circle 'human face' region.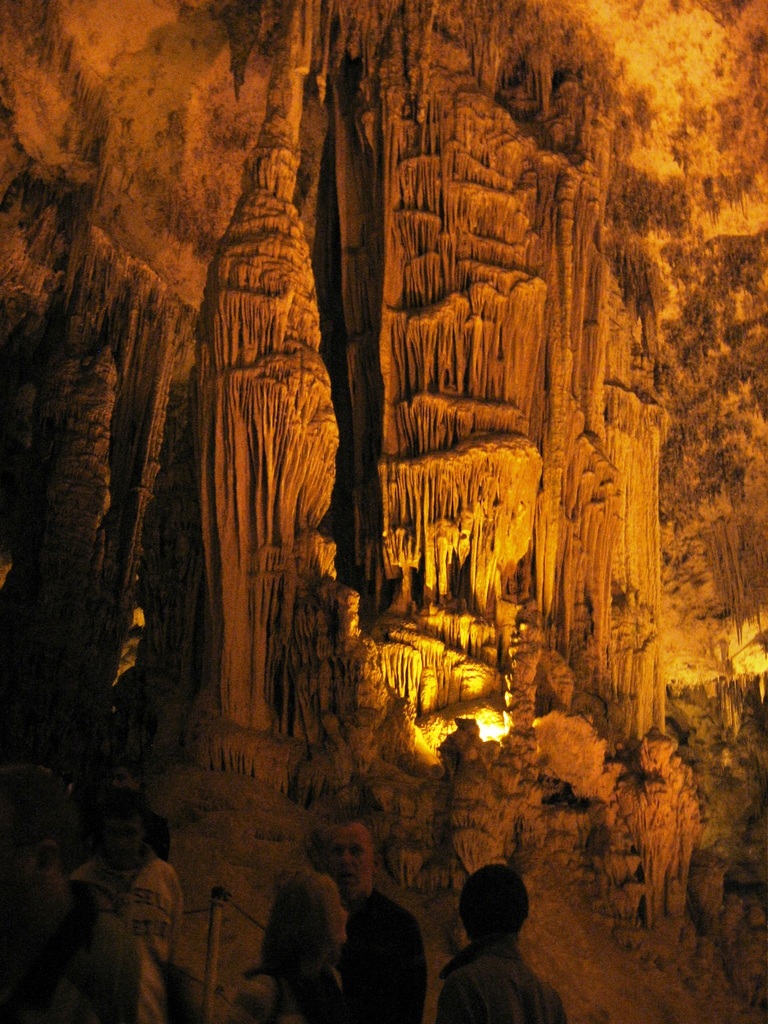
Region: 326,892,346,942.
